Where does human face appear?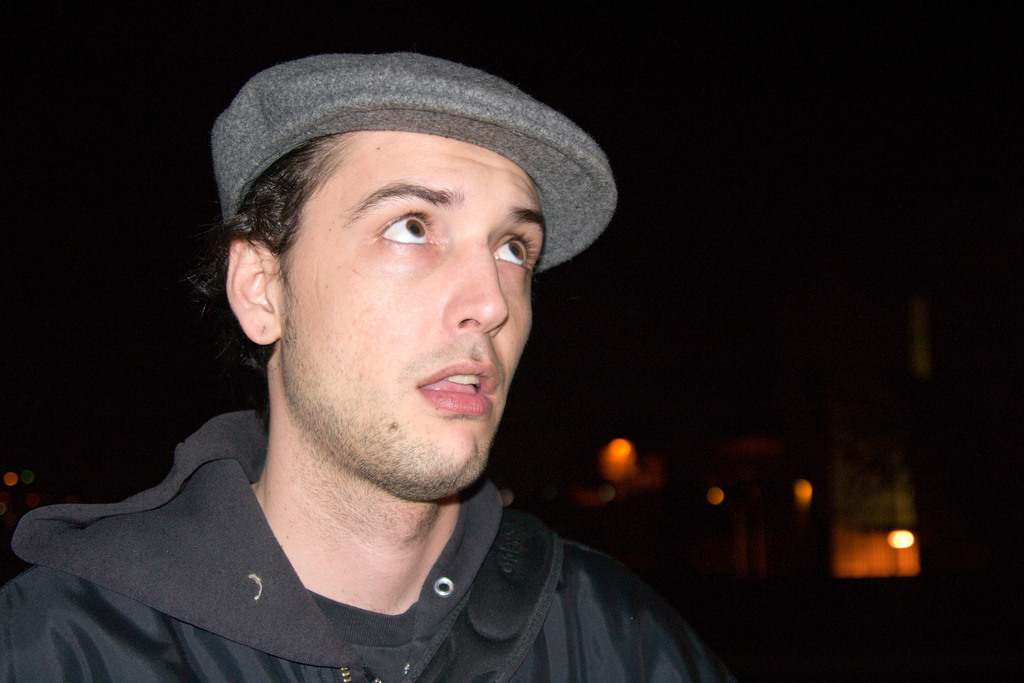
Appears at BBox(272, 128, 545, 493).
